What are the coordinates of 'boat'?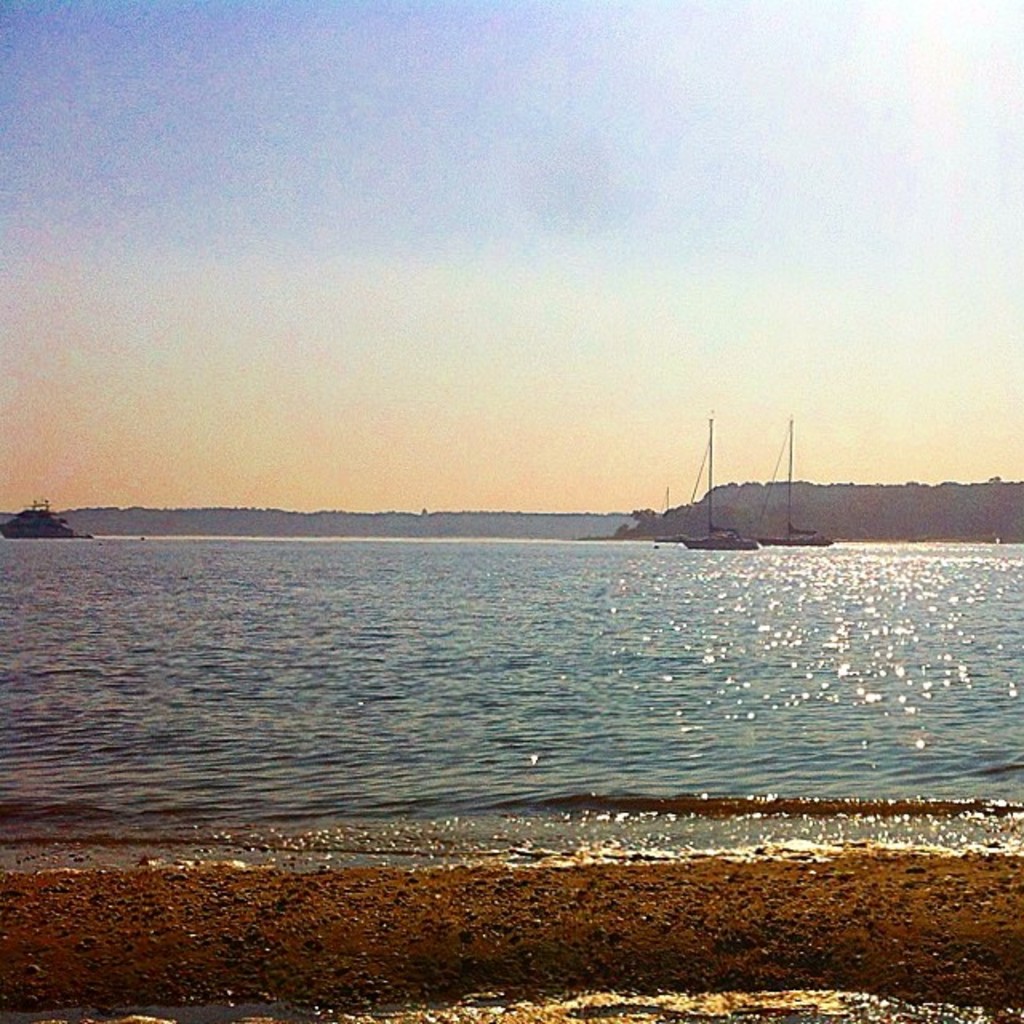
<region>653, 482, 683, 542</region>.
